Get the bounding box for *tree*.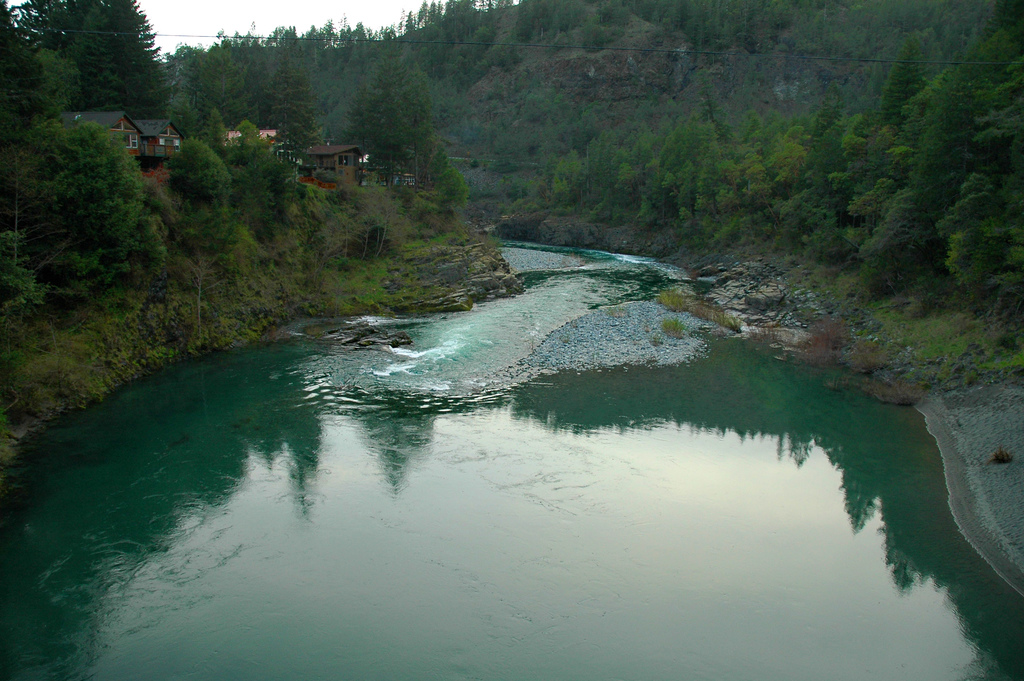
select_region(161, 91, 225, 154).
